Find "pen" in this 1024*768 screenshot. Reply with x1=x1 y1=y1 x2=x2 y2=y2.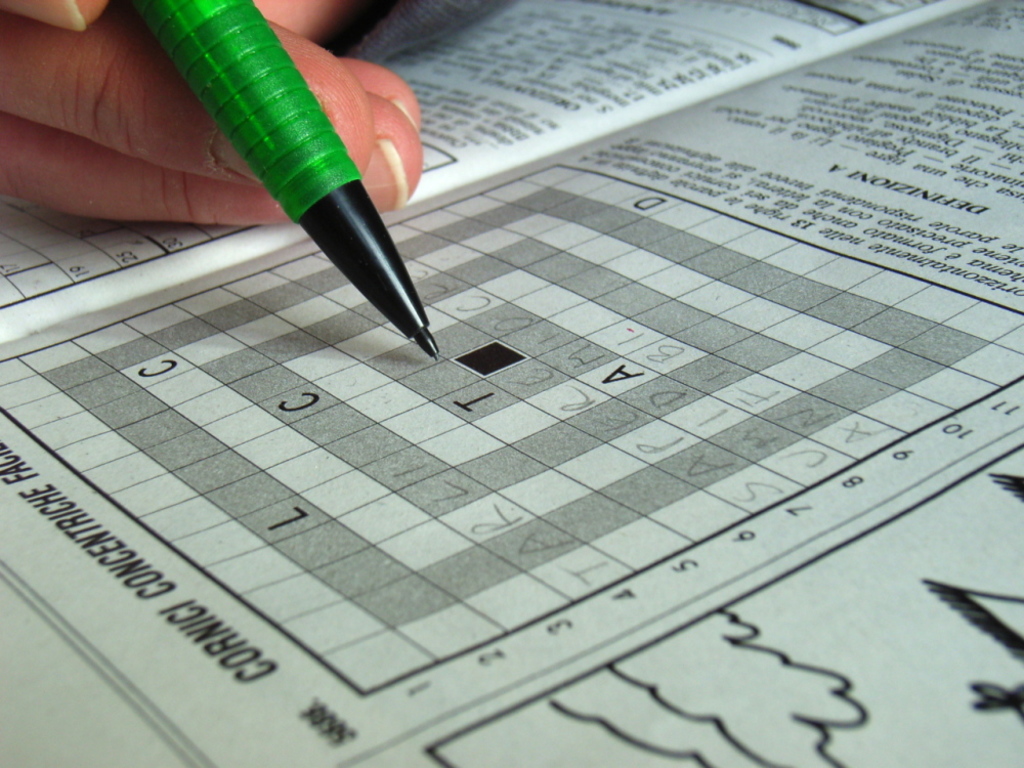
x1=127 y1=0 x2=437 y2=362.
